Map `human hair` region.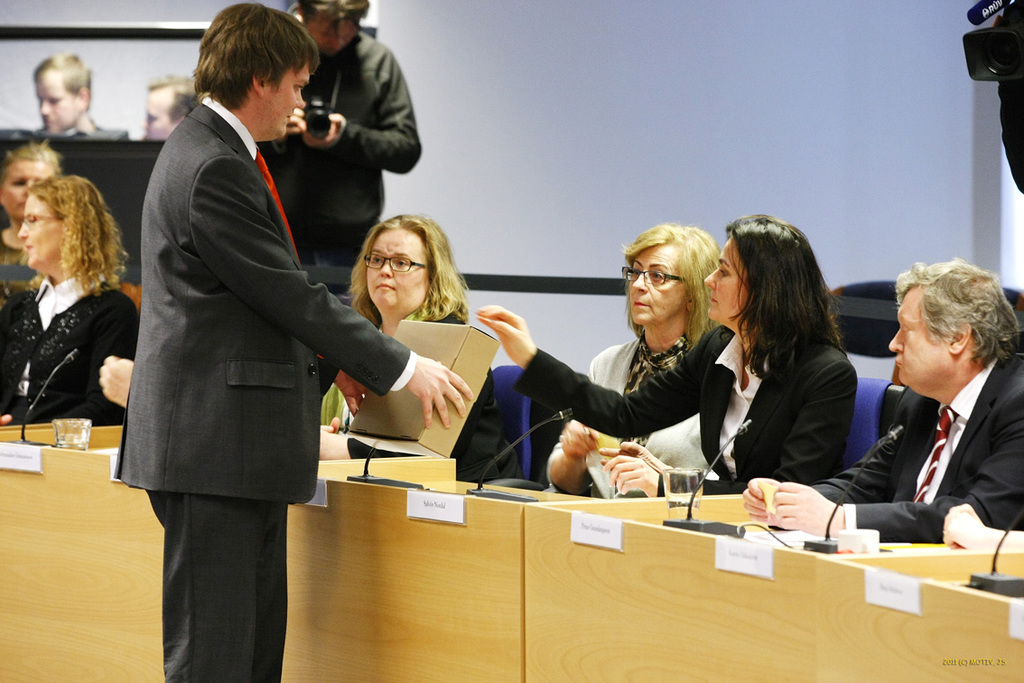
Mapped to (left=621, top=224, right=734, bottom=357).
